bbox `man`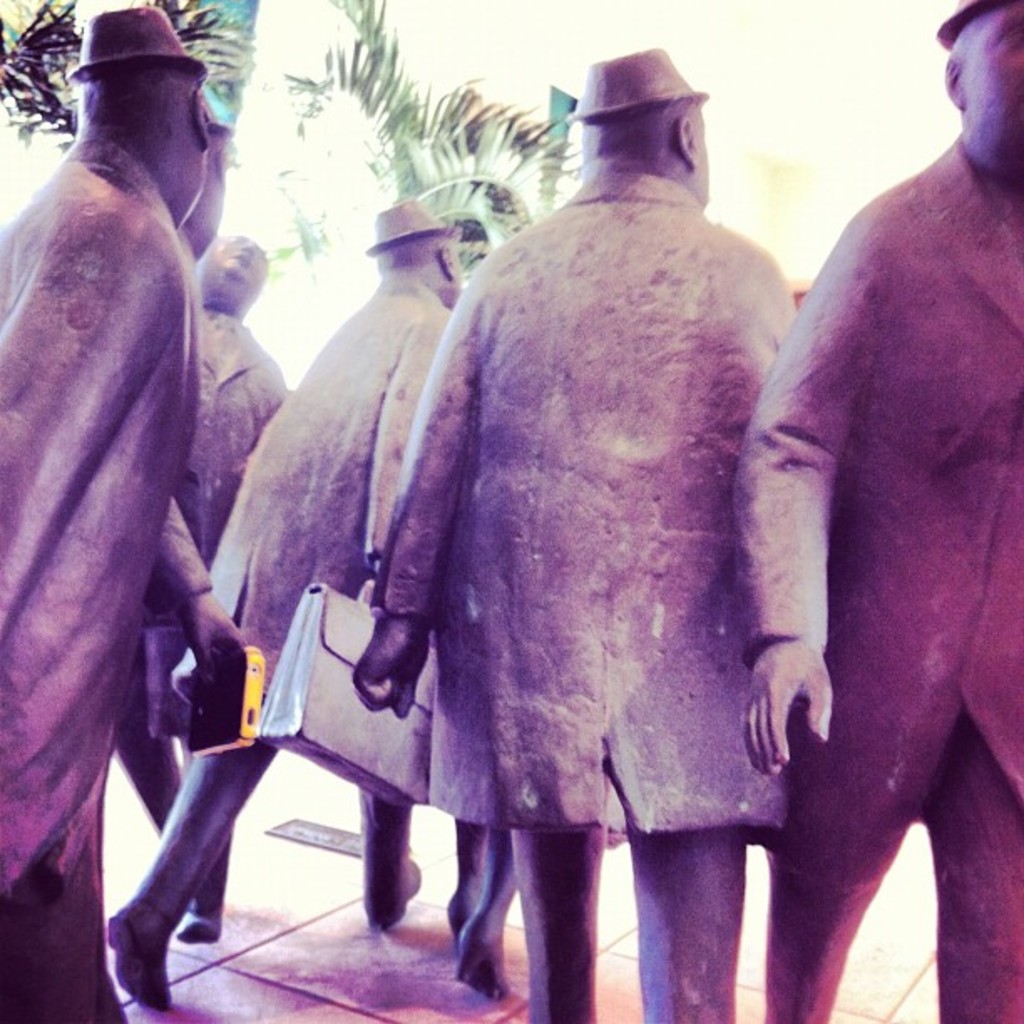
box=[206, 202, 489, 969]
